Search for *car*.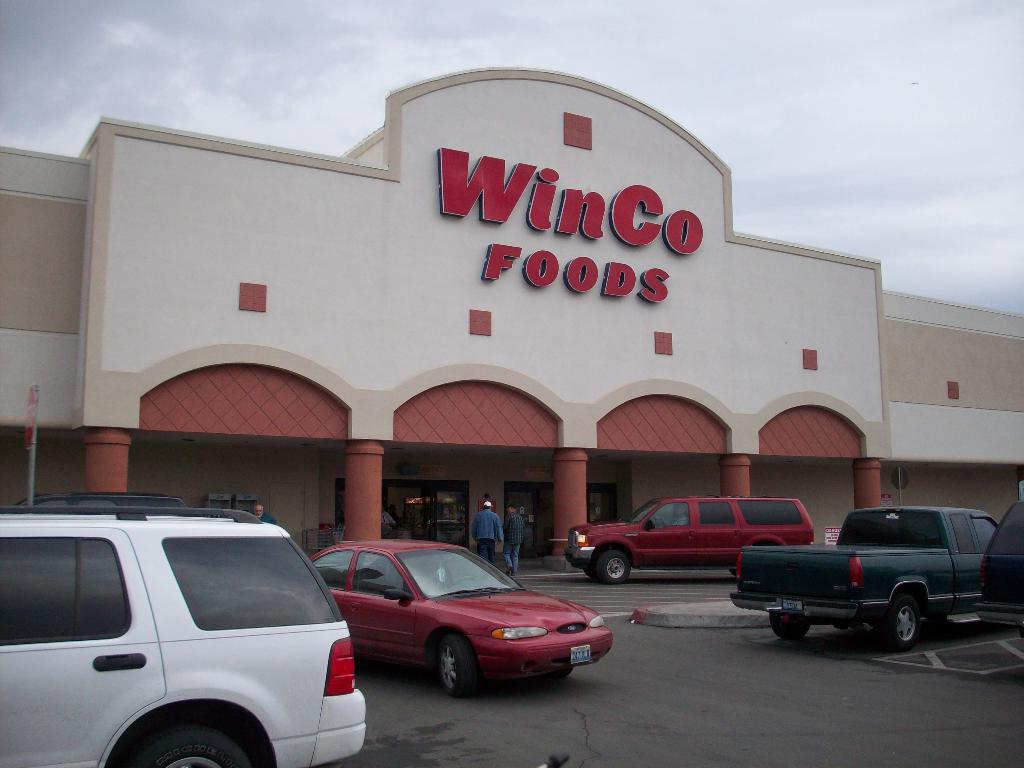
Found at rect(0, 497, 362, 767).
